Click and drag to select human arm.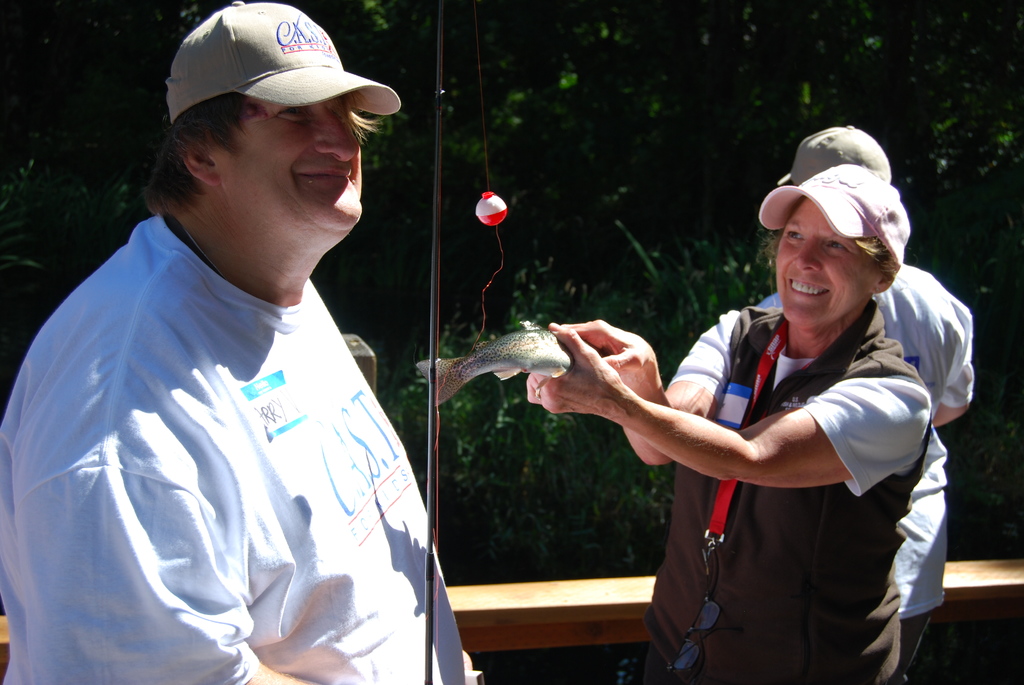
Selection: x1=934, y1=299, x2=981, y2=434.
